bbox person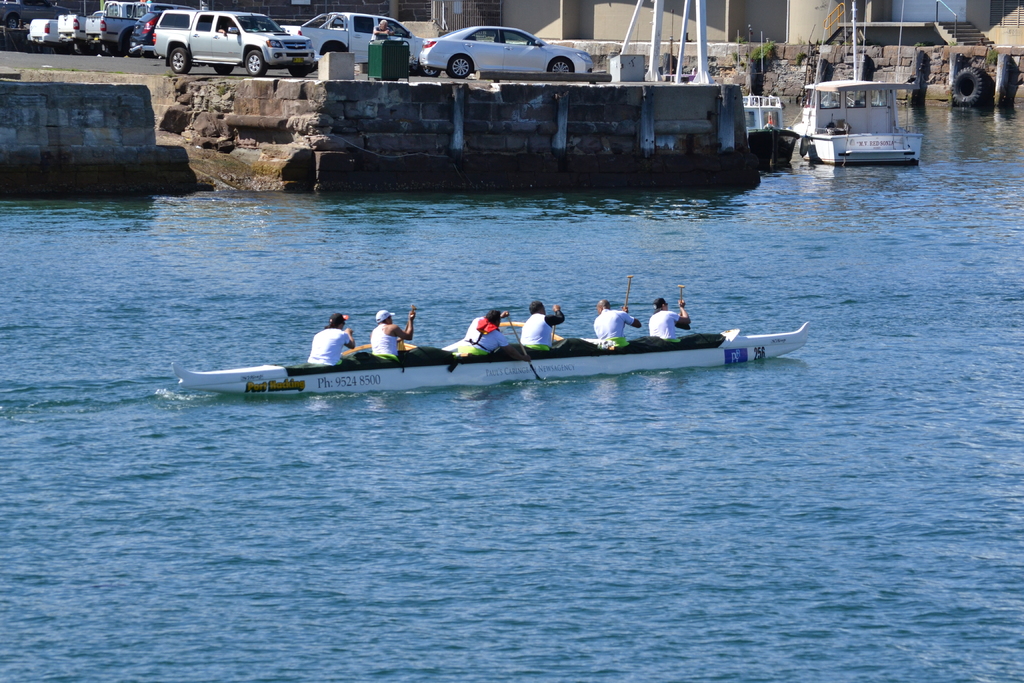
461 313 527 354
